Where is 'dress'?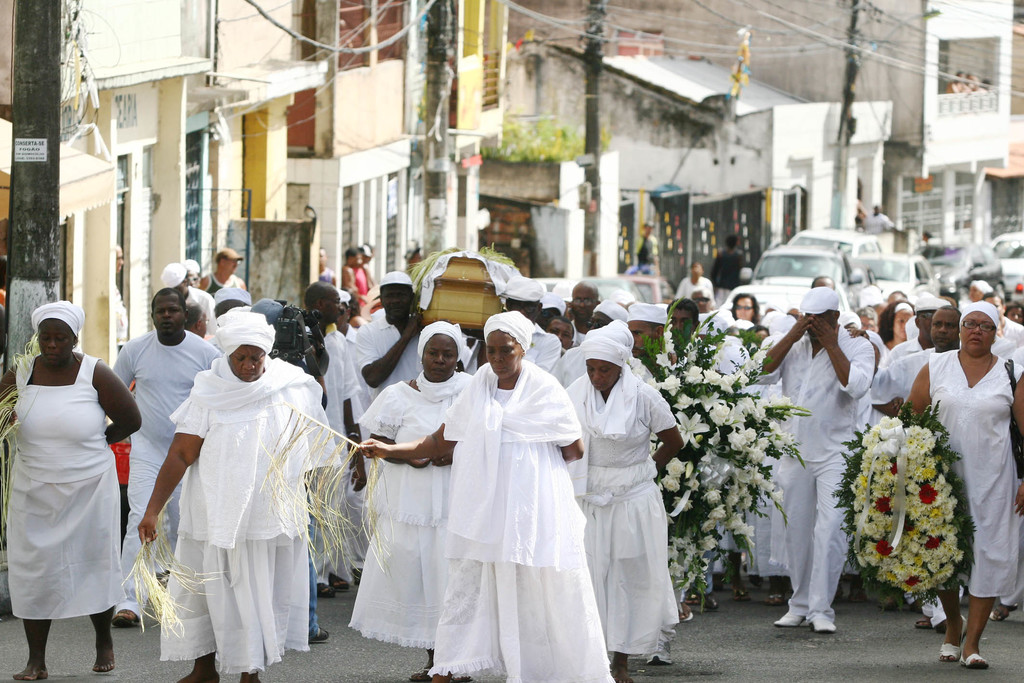
select_region(929, 346, 1023, 593).
